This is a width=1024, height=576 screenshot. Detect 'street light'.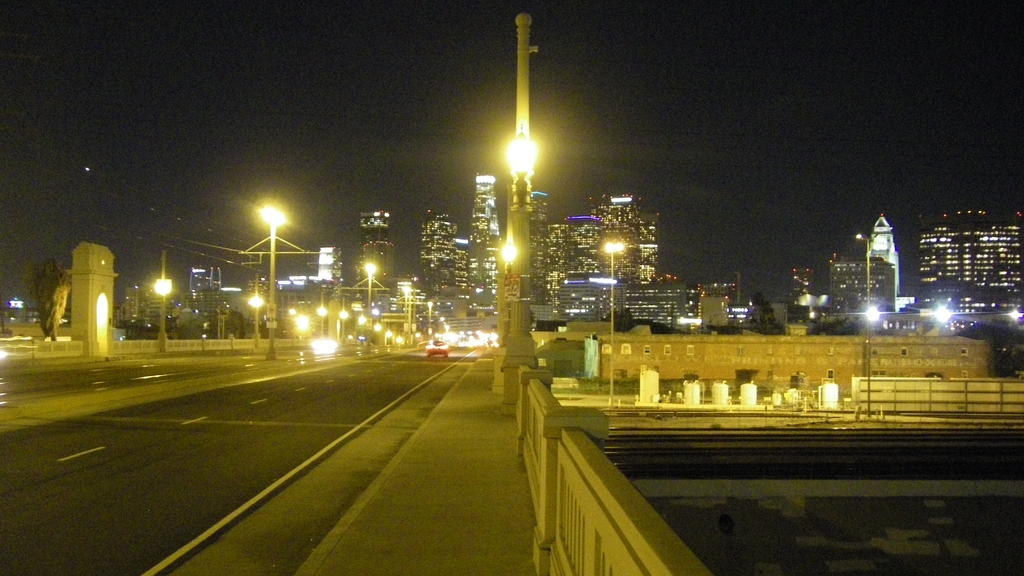
left=362, top=261, right=374, bottom=320.
